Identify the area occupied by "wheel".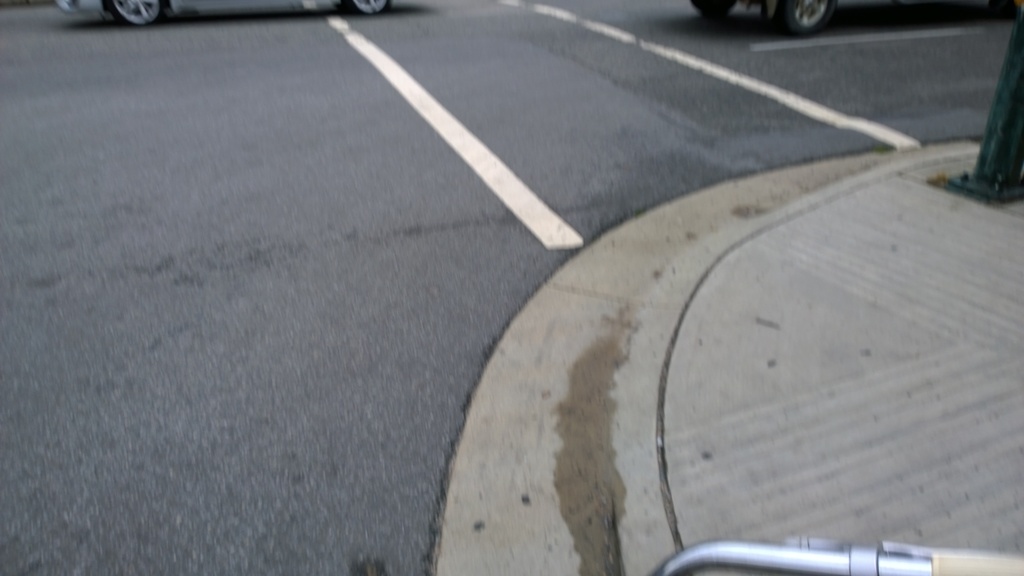
Area: [left=352, top=0, right=390, bottom=18].
